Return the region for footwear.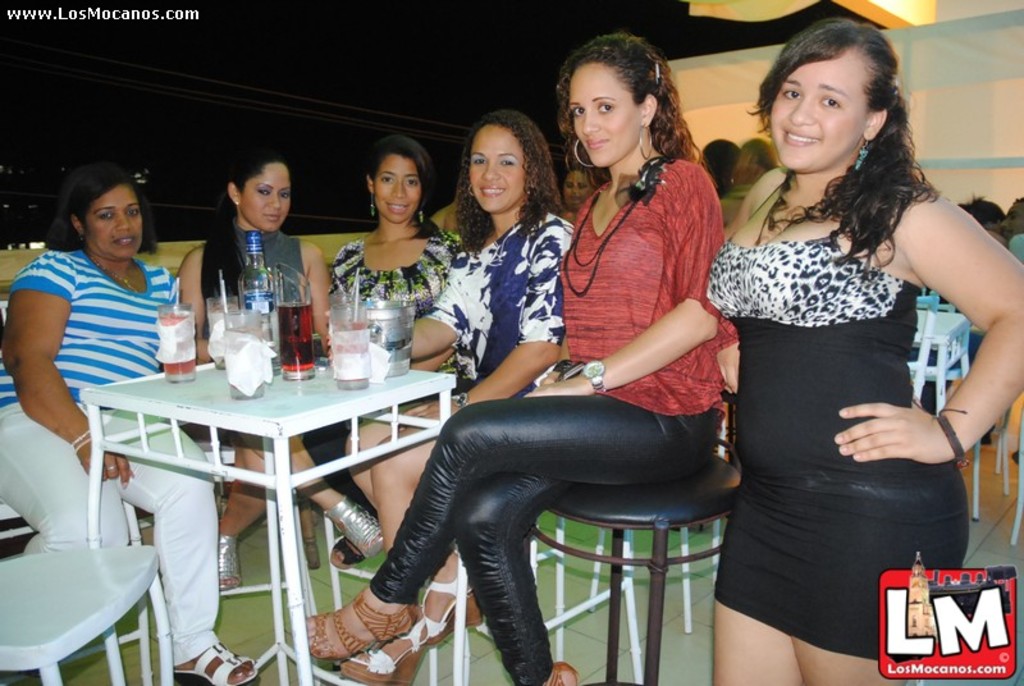
Rect(325, 494, 397, 558).
